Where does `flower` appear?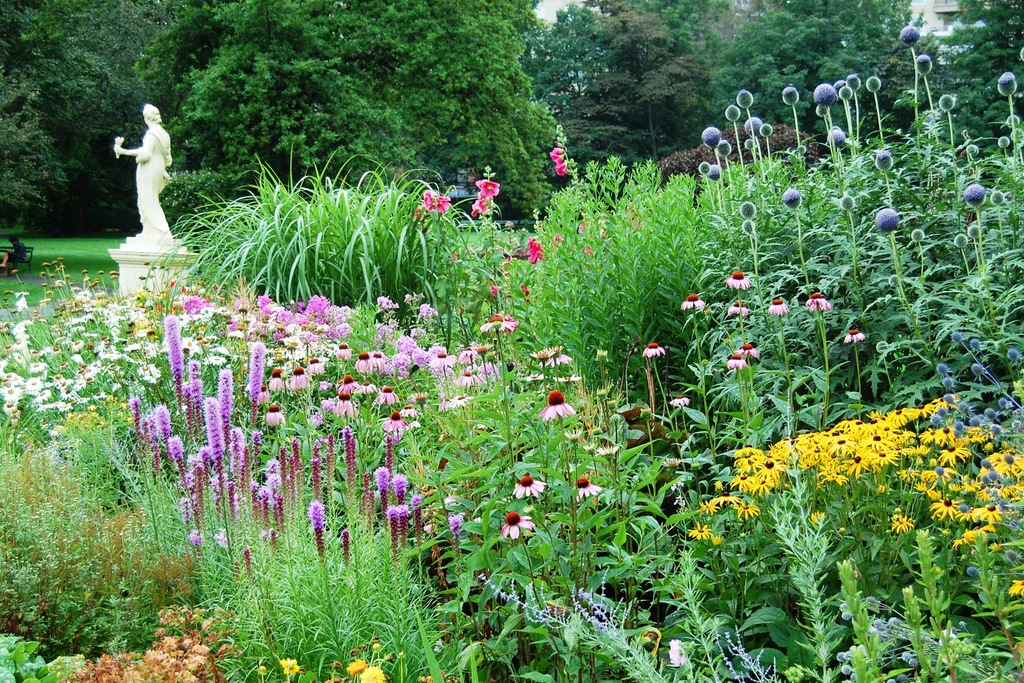
Appears at detection(357, 664, 386, 682).
